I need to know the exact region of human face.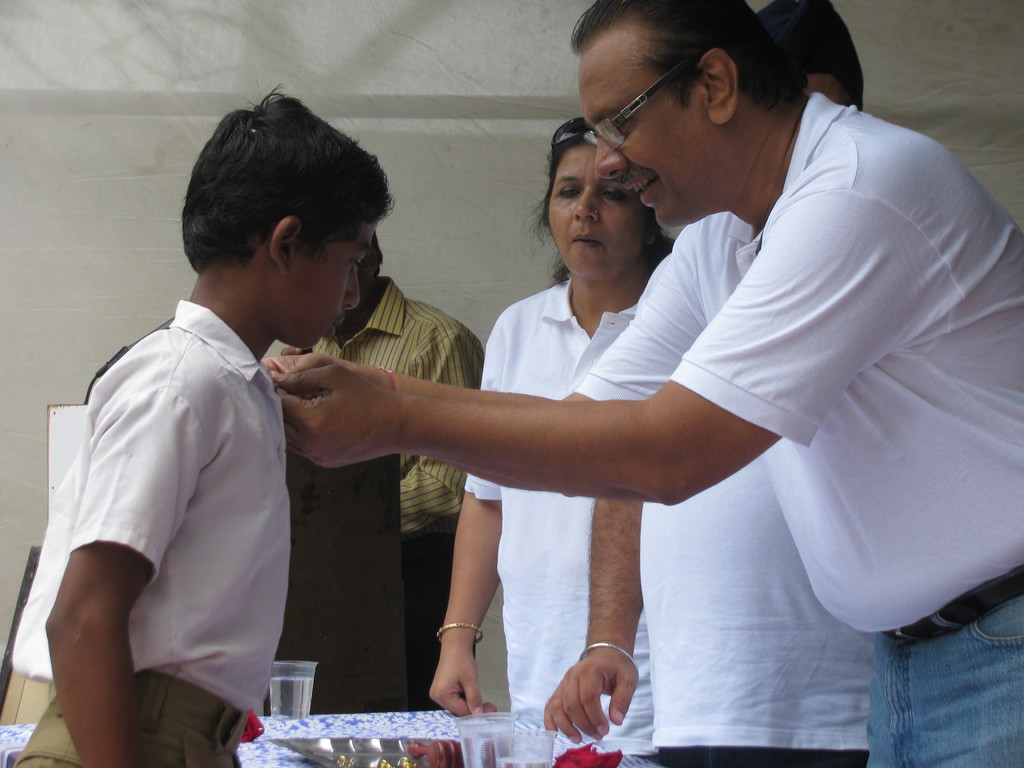
Region: (x1=575, y1=16, x2=710, y2=230).
